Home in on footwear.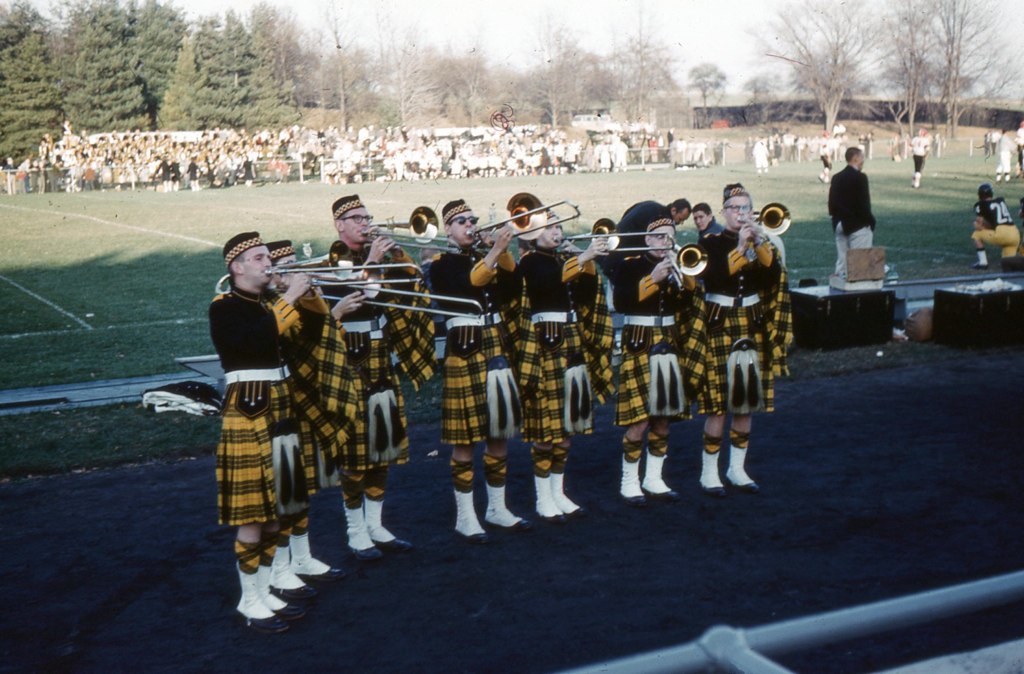
Homed in at {"left": 297, "top": 565, "right": 345, "bottom": 580}.
